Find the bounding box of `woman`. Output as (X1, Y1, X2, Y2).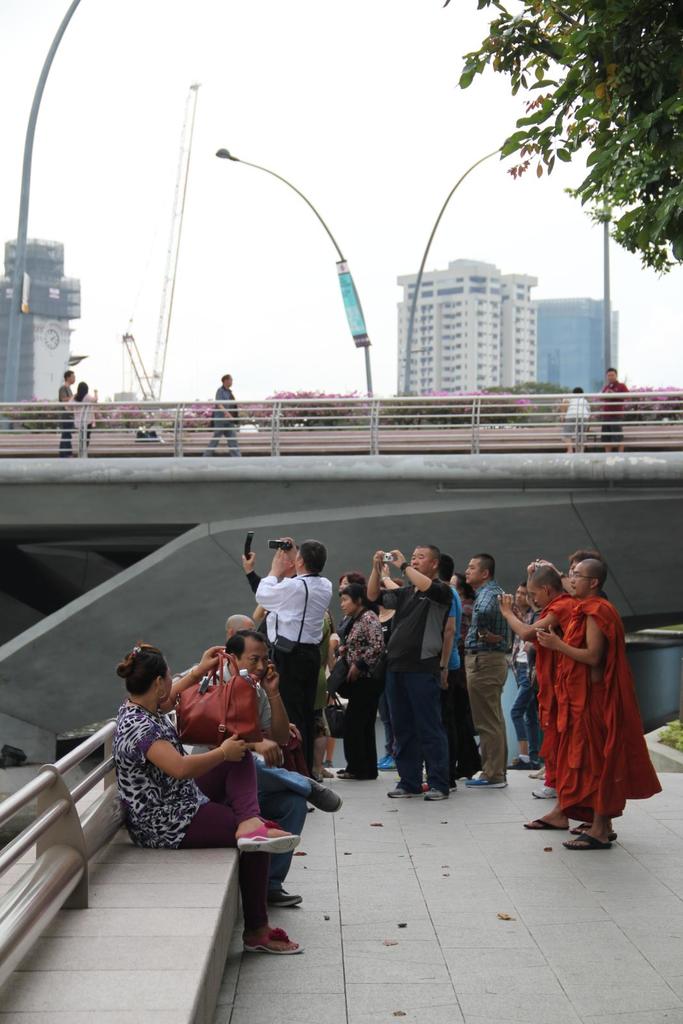
(112, 625, 279, 898).
